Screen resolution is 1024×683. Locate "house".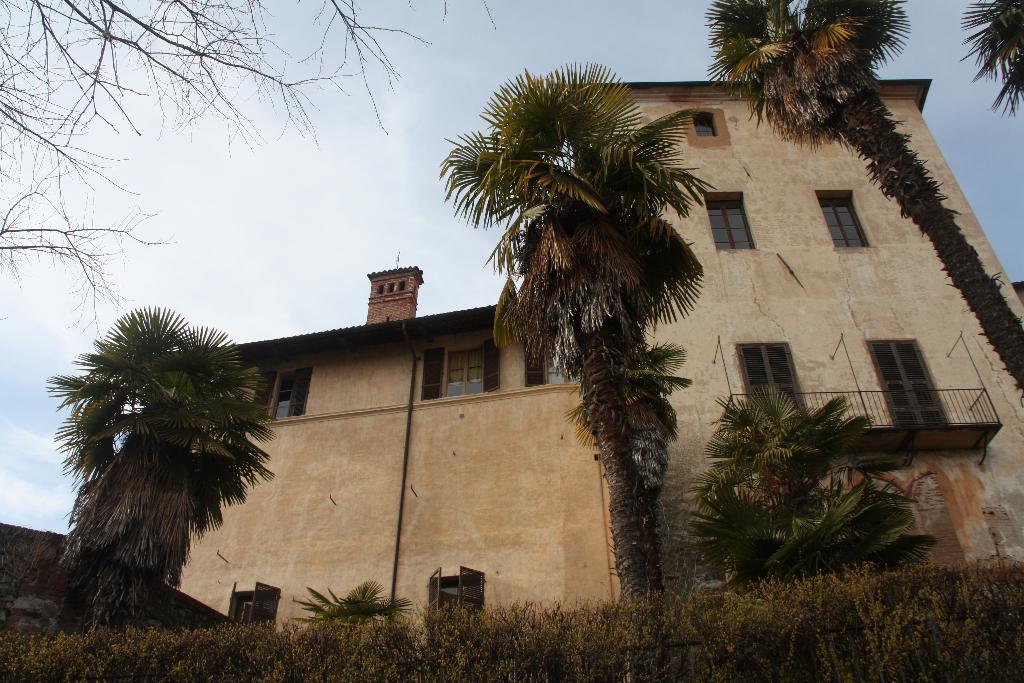
locate(172, 71, 1023, 662).
